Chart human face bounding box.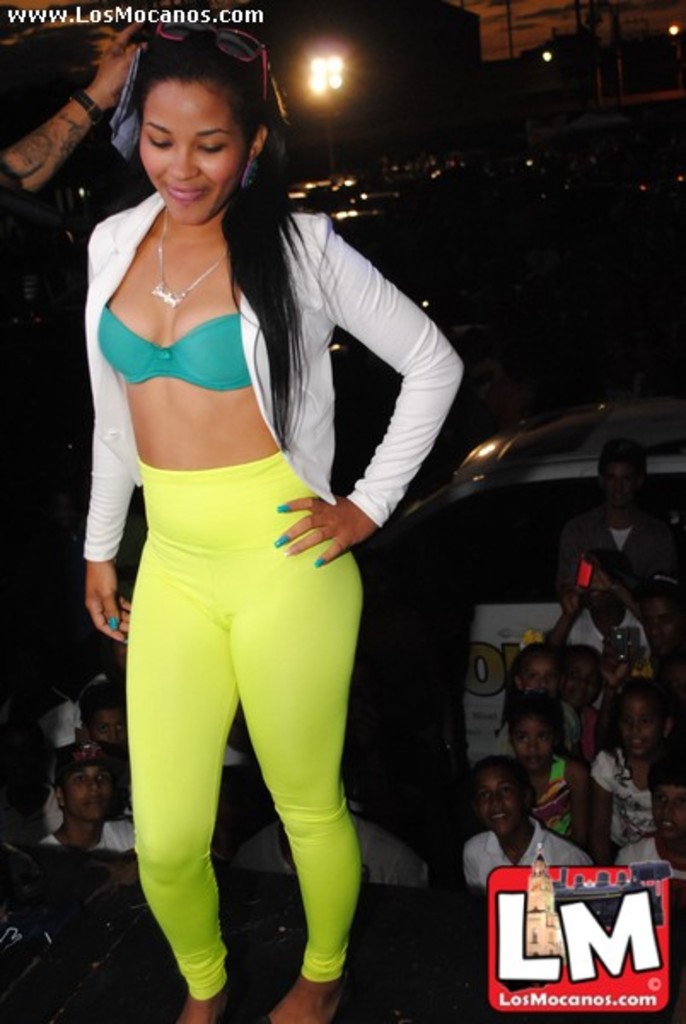
Charted: 60 766 113 821.
